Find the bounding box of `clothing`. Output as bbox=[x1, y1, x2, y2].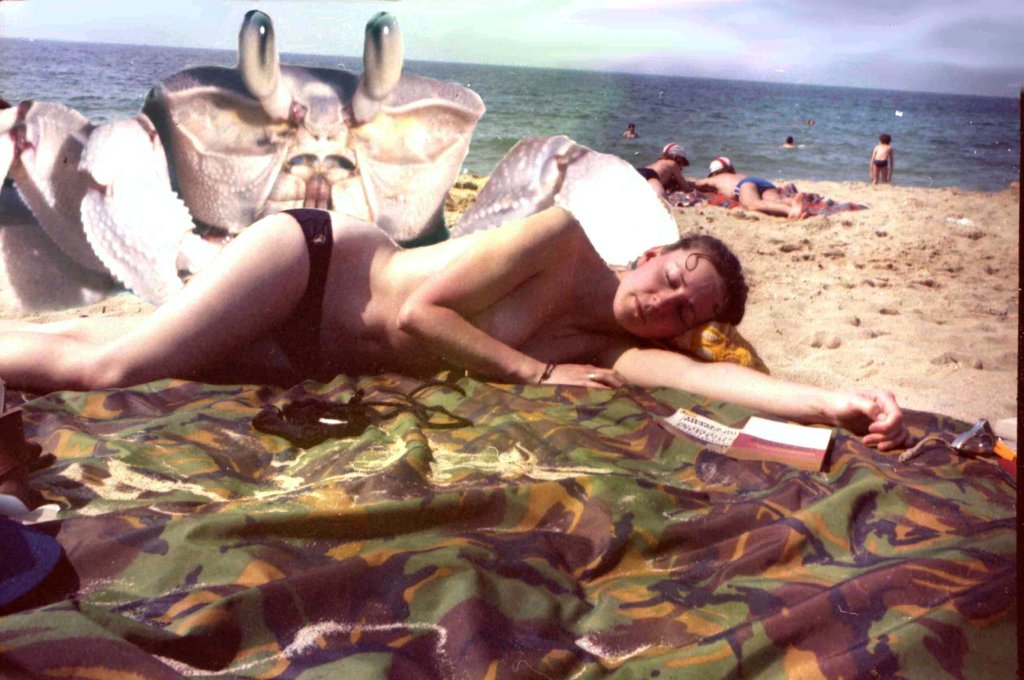
bbox=[276, 201, 326, 375].
